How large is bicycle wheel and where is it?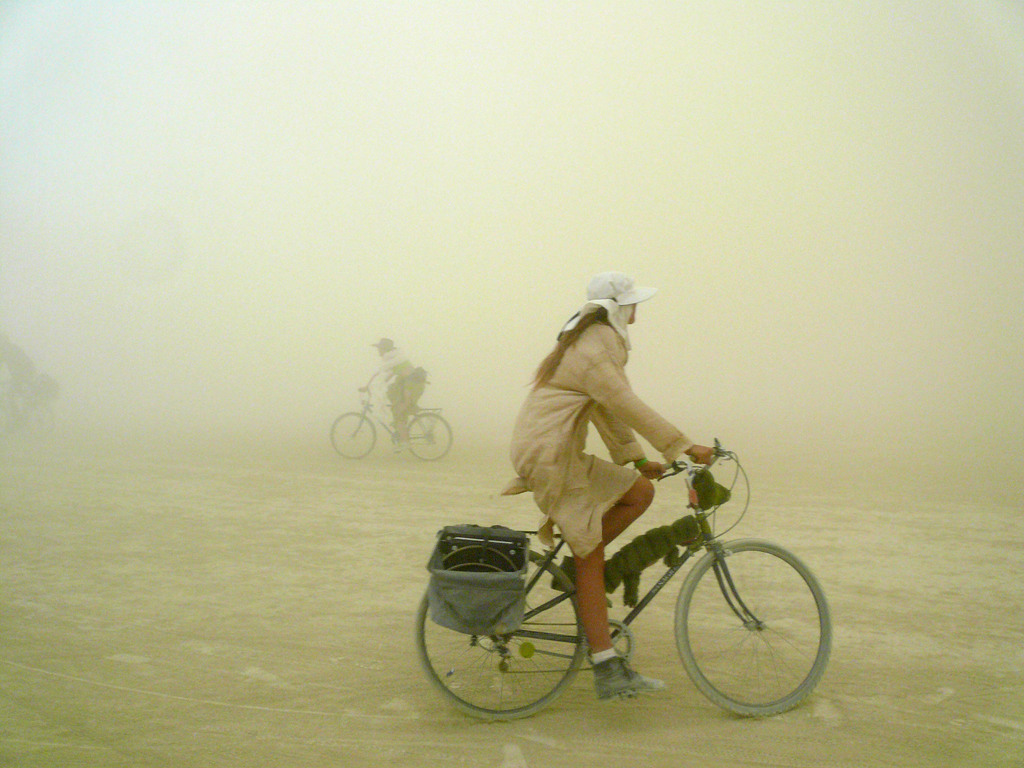
Bounding box: <box>417,541,587,724</box>.
